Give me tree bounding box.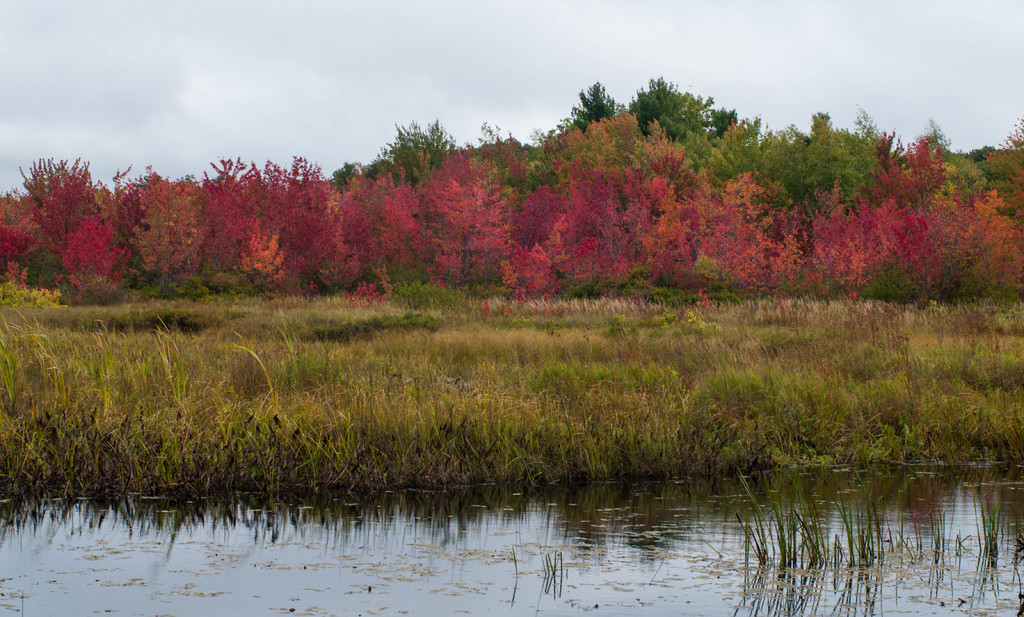
59,211,123,324.
